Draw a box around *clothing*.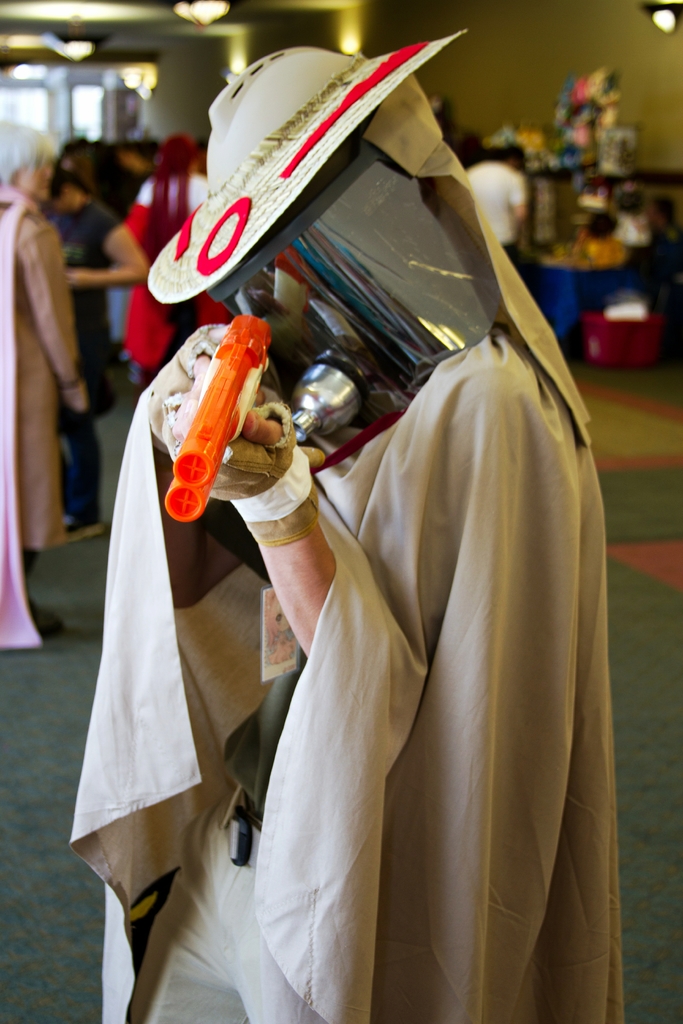
(left=57, top=204, right=120, bottom=511).
